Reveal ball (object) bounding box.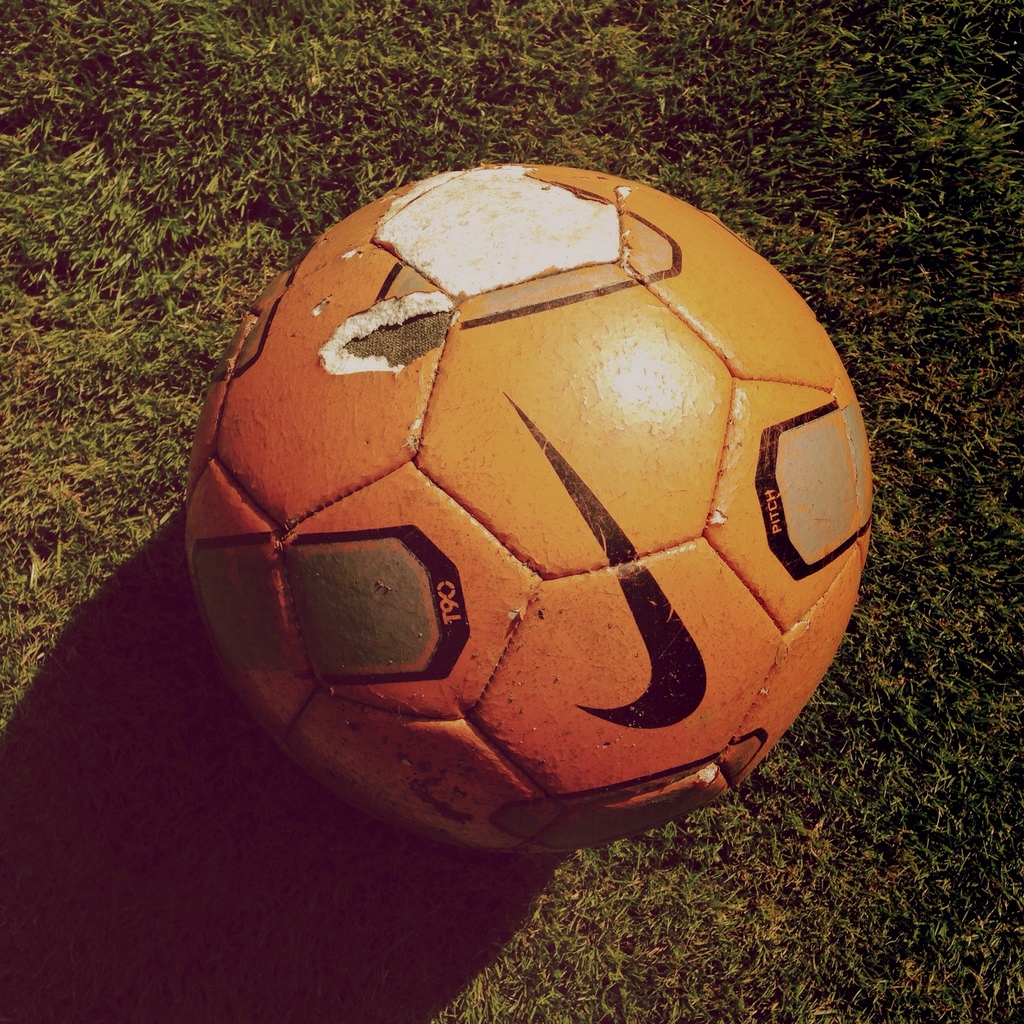
Revealed: 183, 162, 876, 862.
